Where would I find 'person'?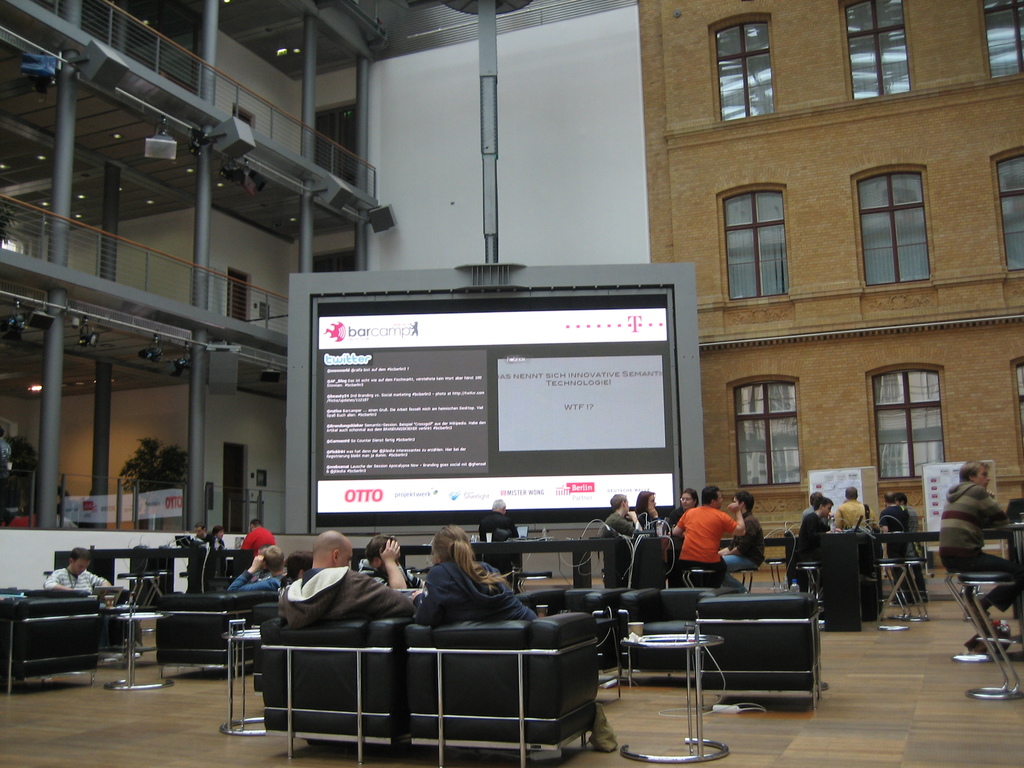
At box=[234, 548, 280, 588].
